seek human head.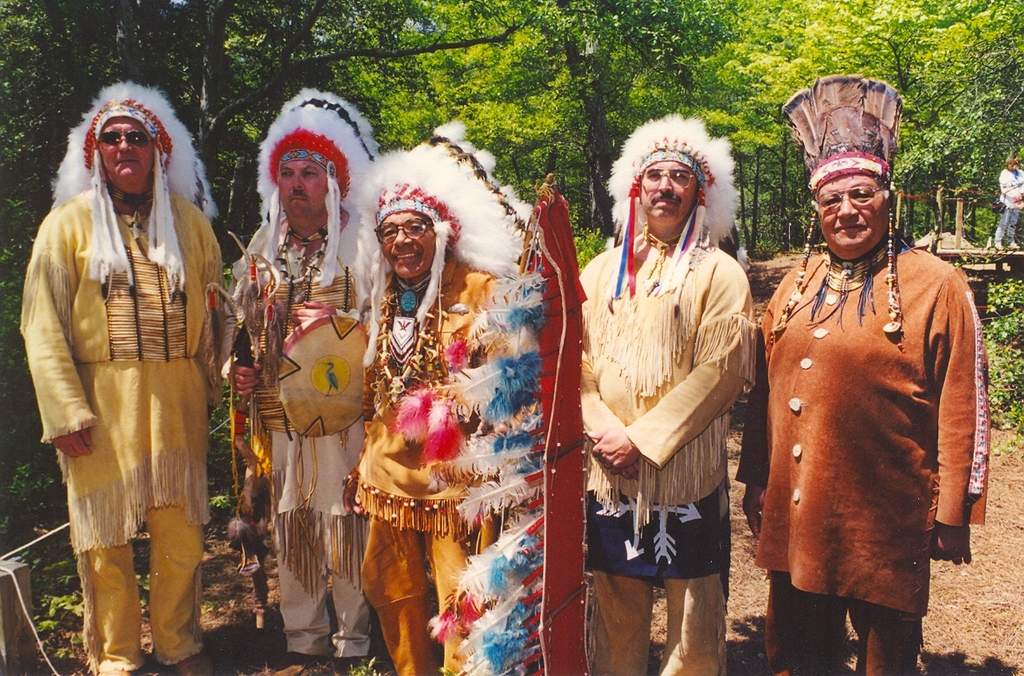
bbox(271, 150, 335, 212).
